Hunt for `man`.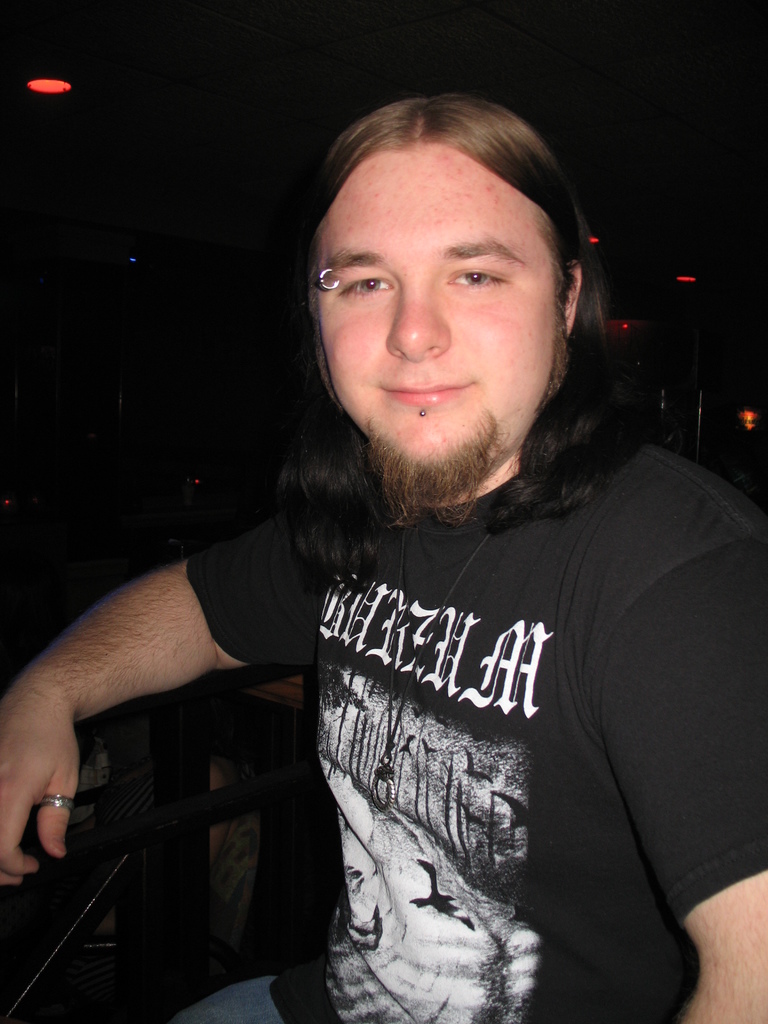
Hunted down at (left=42, top=106, right=745, bottom=990).
